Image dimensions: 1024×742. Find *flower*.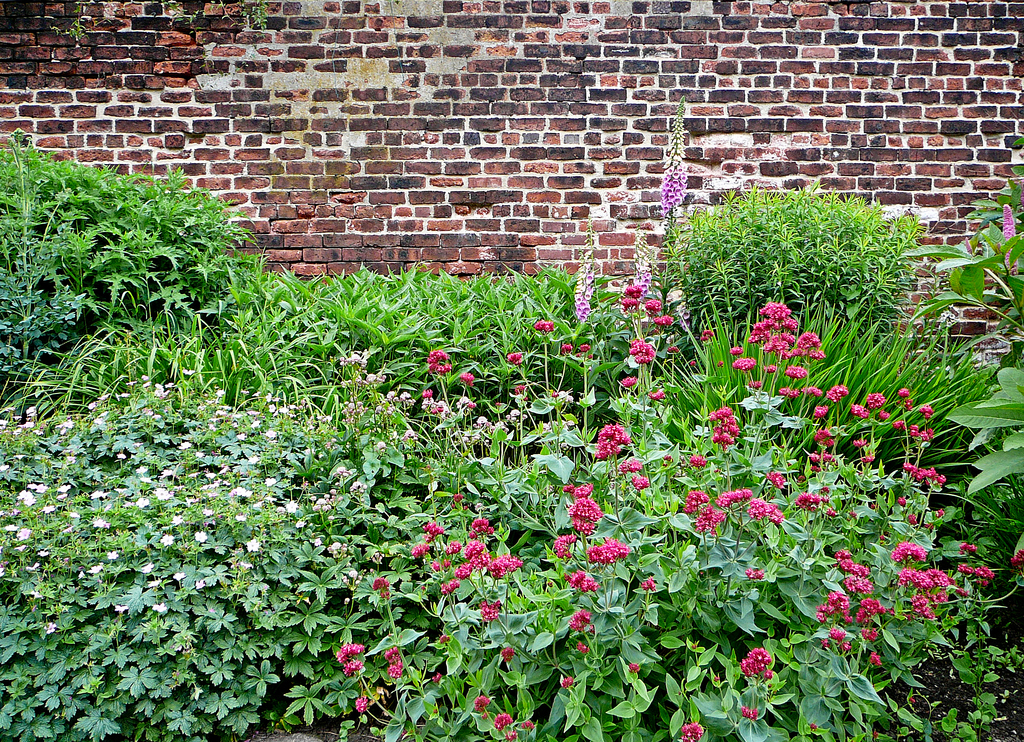
rect(408, 522, 443, 555).
